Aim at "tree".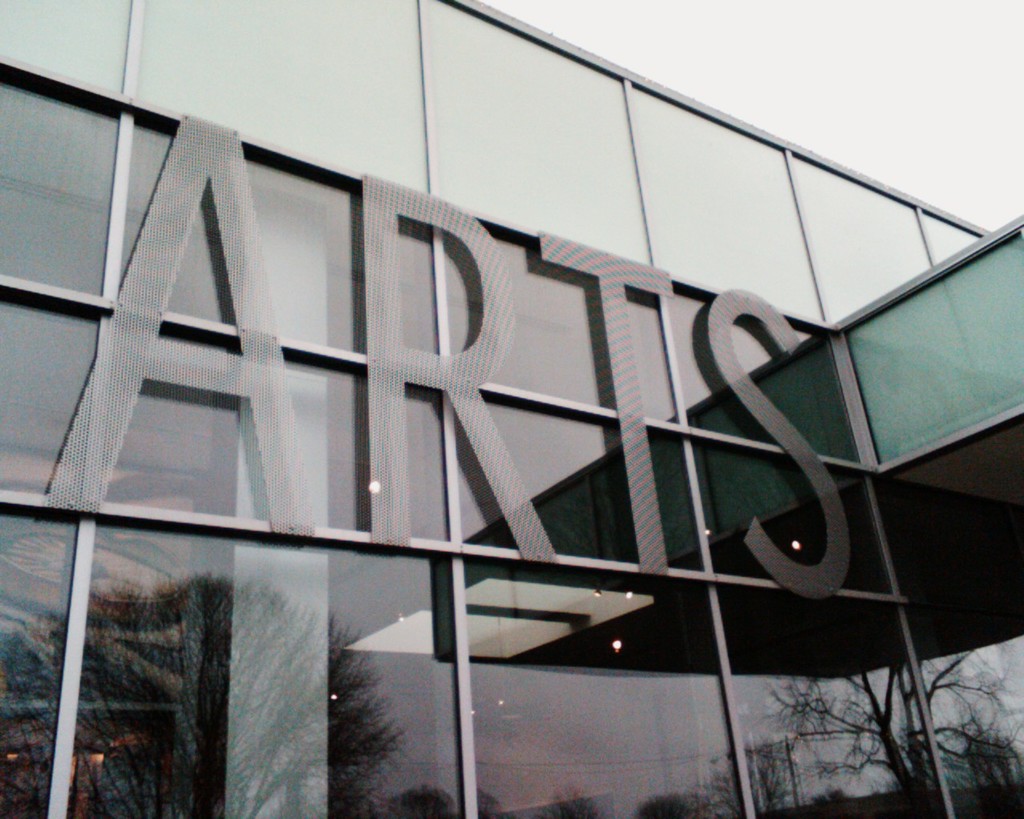
Aimed at (left=0, top=573, right=408, bottom=818).
